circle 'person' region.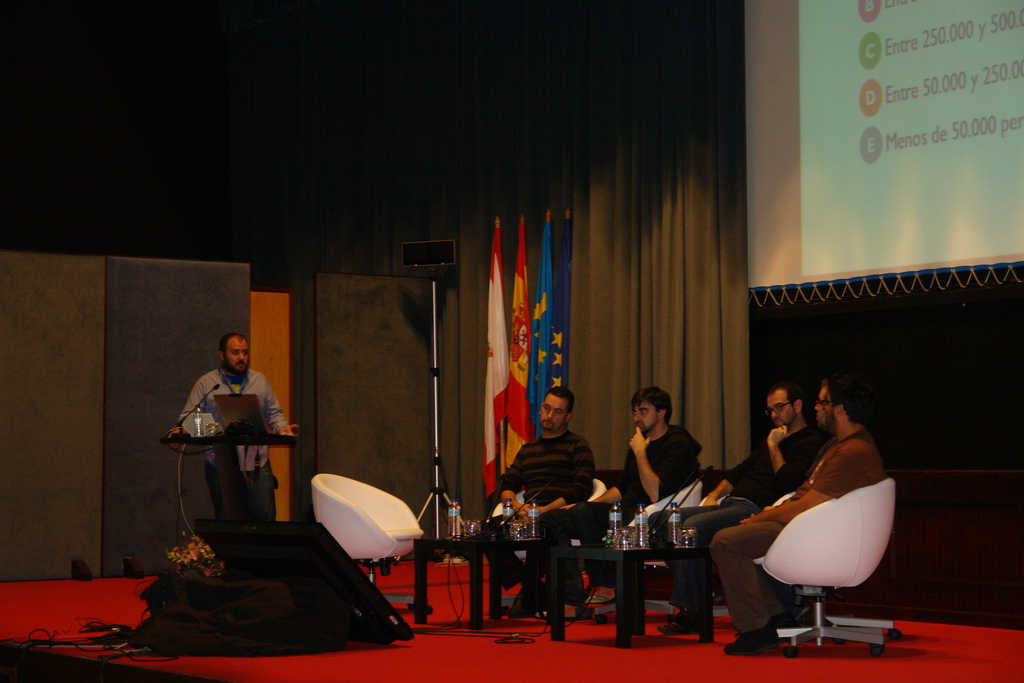
Region: bbox=(708, 370, 884, 662).
